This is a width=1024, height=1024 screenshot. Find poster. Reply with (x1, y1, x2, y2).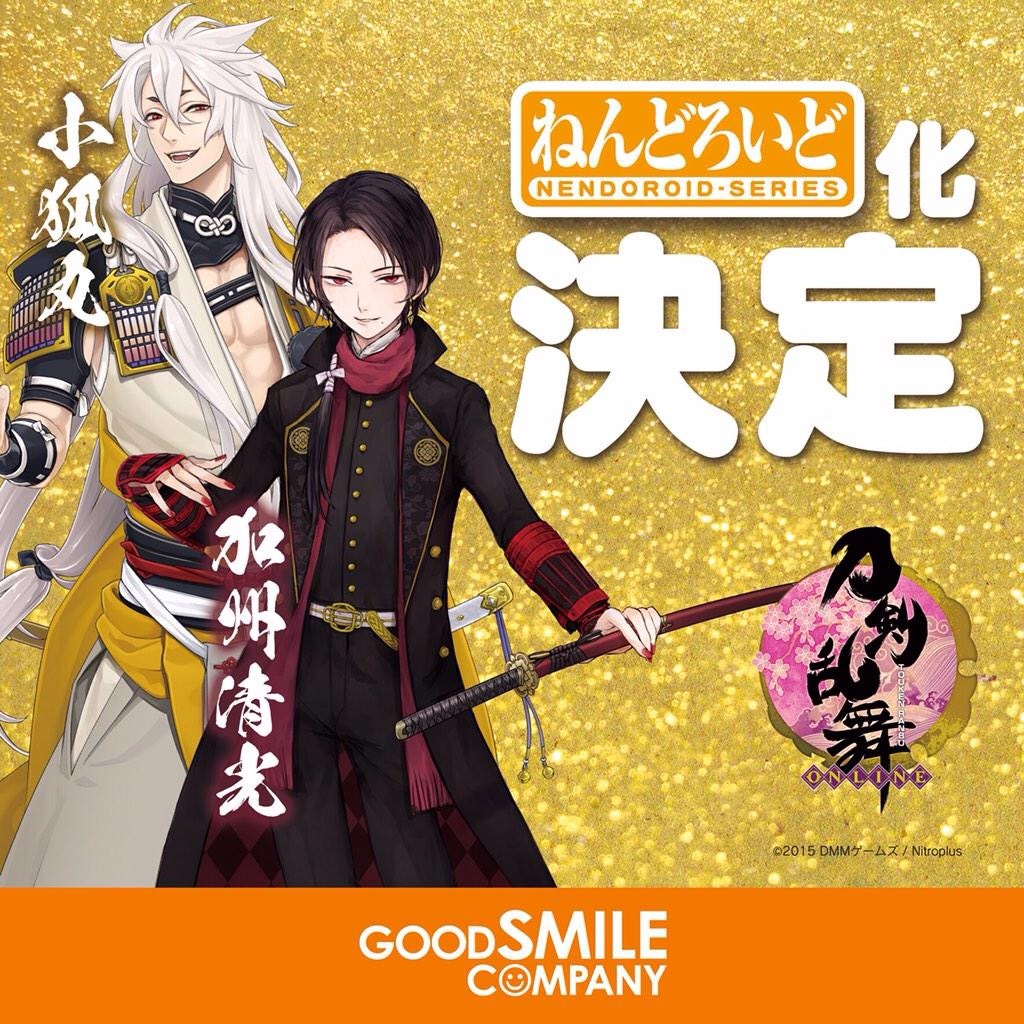
(0, 0, 1023, 1023).
